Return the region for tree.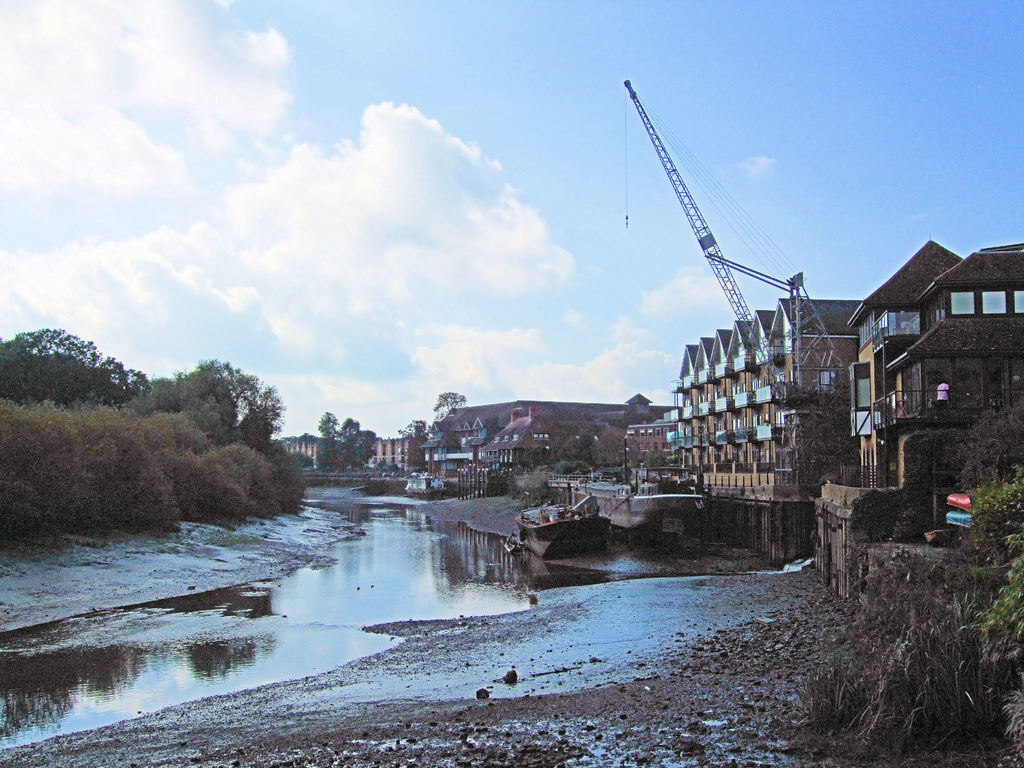
x1=312 y1=404 x2=374 y2=468.
